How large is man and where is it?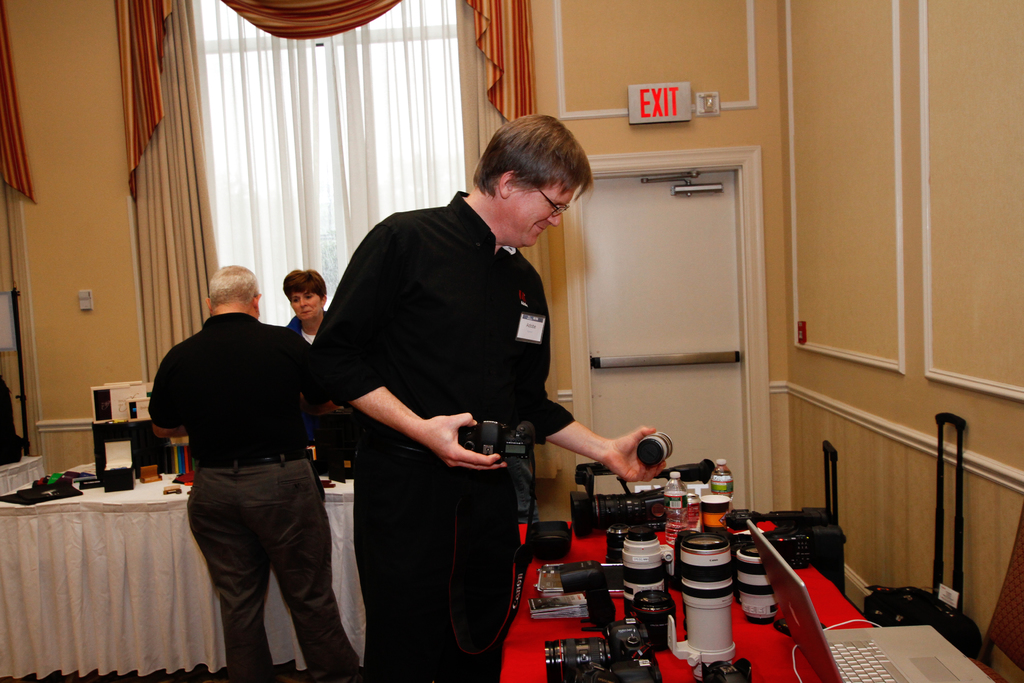
Bounding box: 309, 115, 664, 682.
